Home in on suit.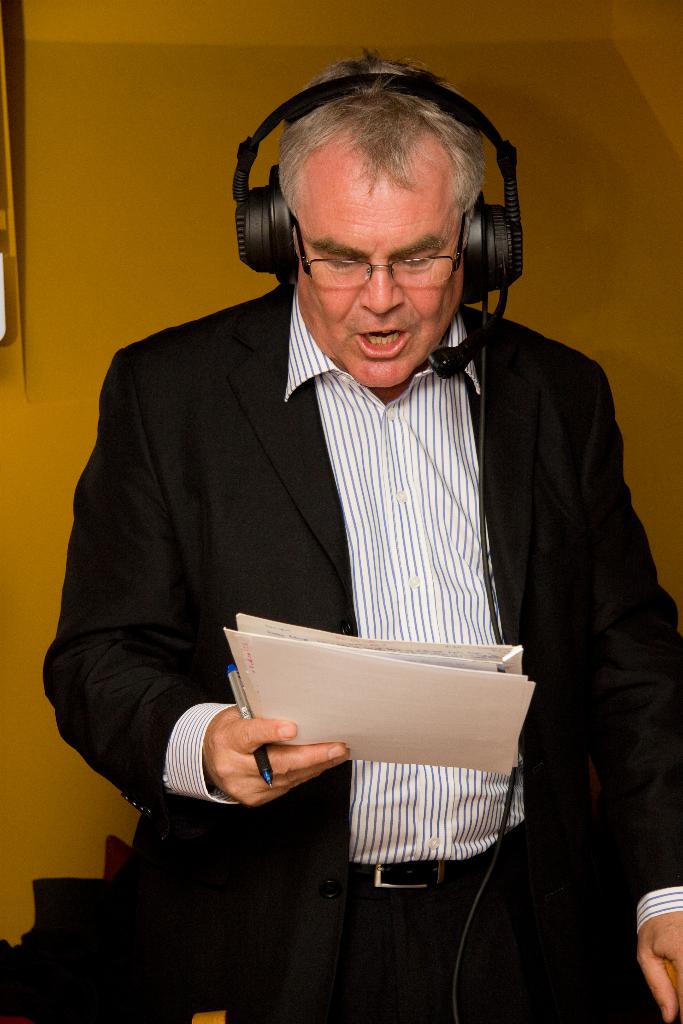
Homed in at 72:162:616:973.
